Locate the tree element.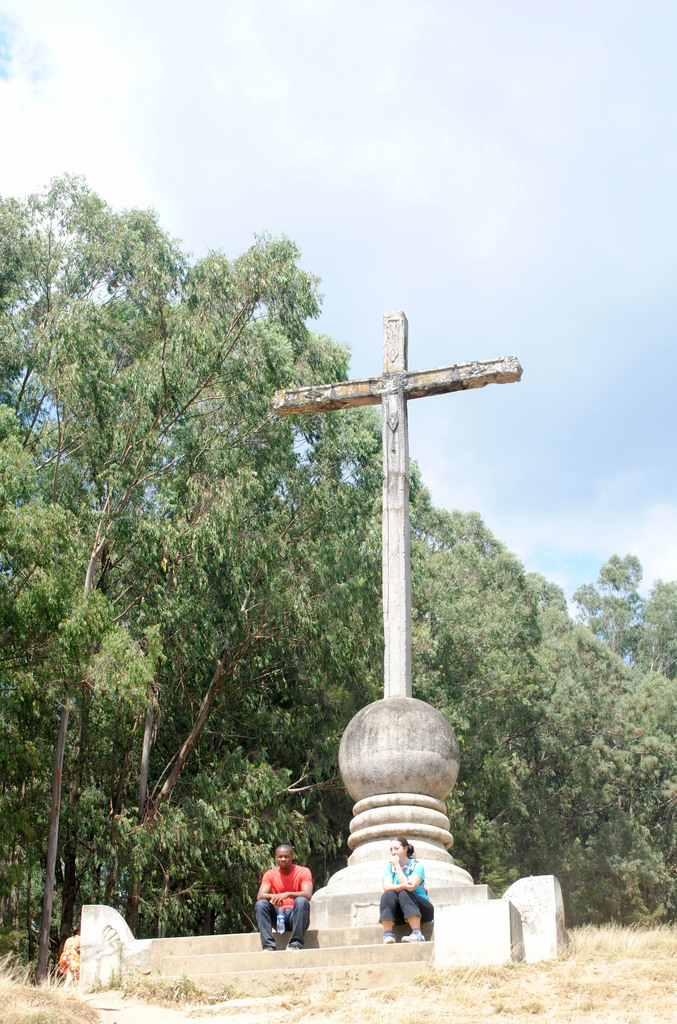
Element bbox: (left=29, top=186, right=304, bottom=928).
